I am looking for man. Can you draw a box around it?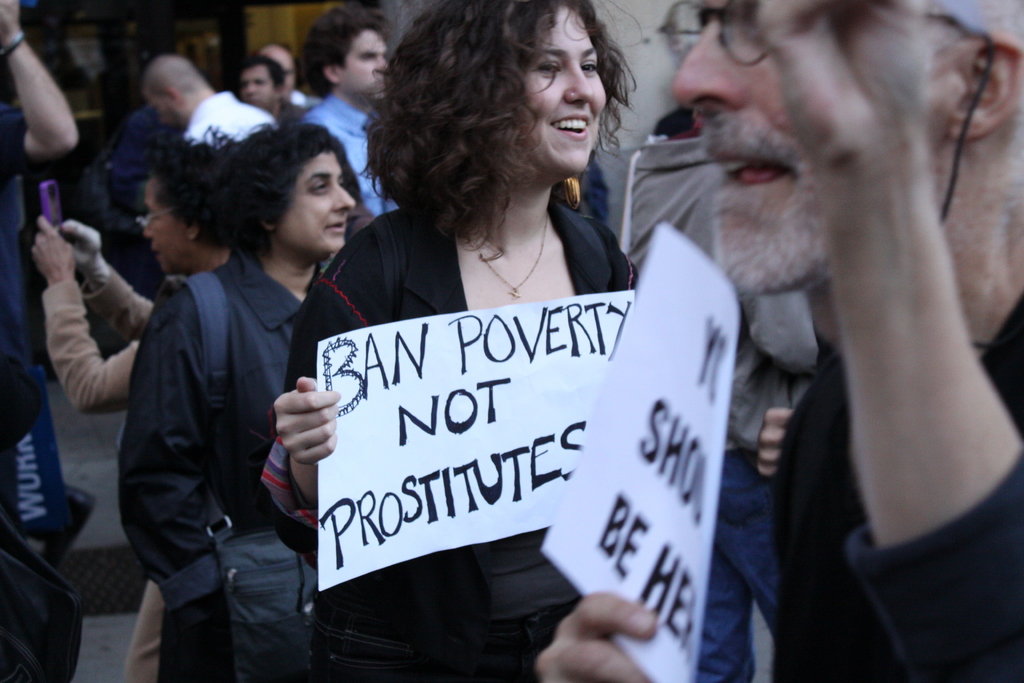
Sure, the bounding box is Rect(145, 56, 273, 144).
